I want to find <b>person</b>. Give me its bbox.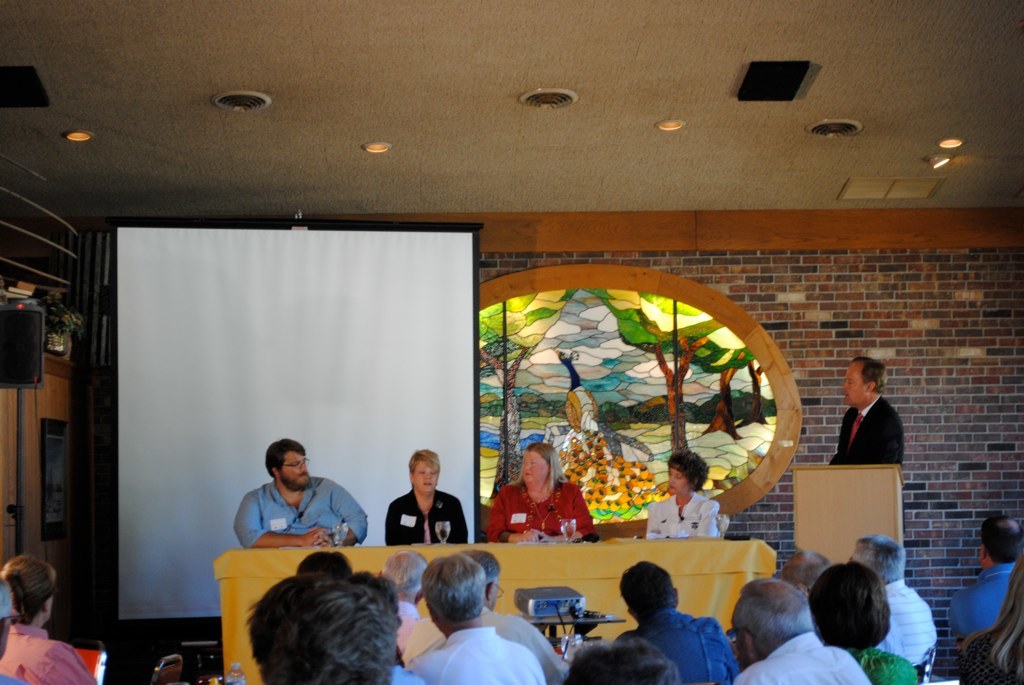
box(736, 579, 869, 684).
